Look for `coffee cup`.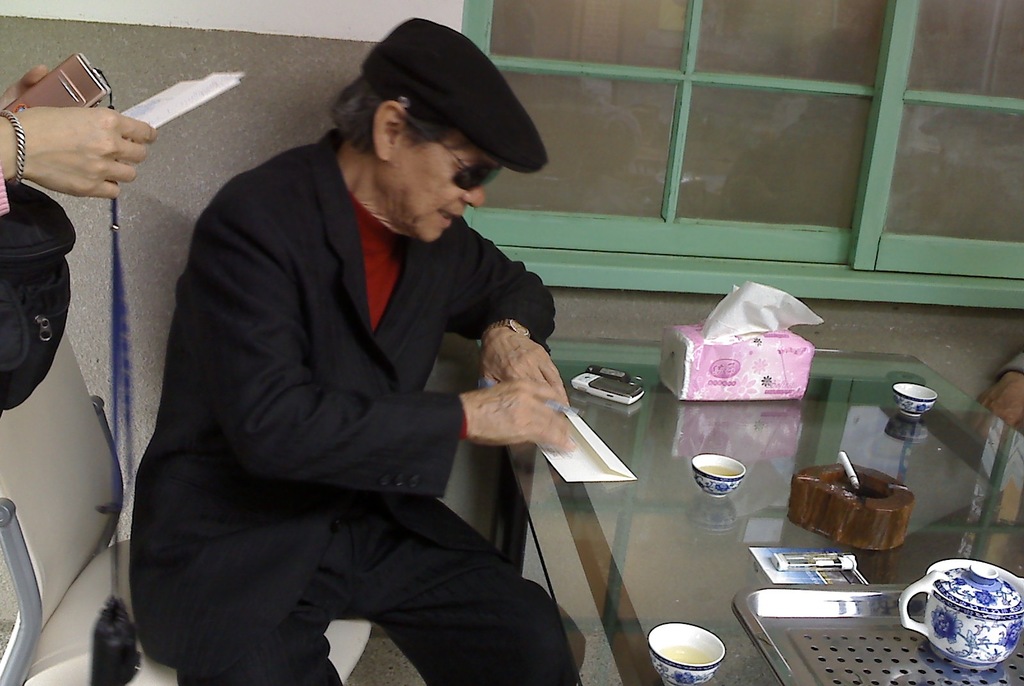
Found: <region>692, 454, 748, 497</region>.
